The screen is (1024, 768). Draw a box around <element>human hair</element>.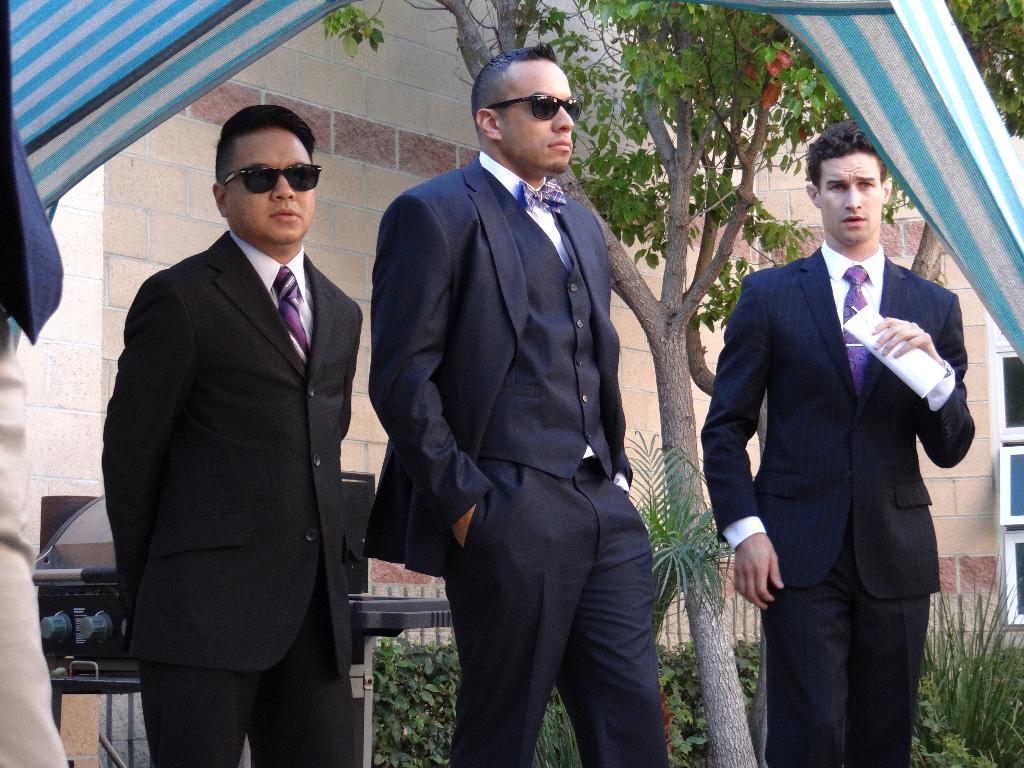
216:103:316:182.
